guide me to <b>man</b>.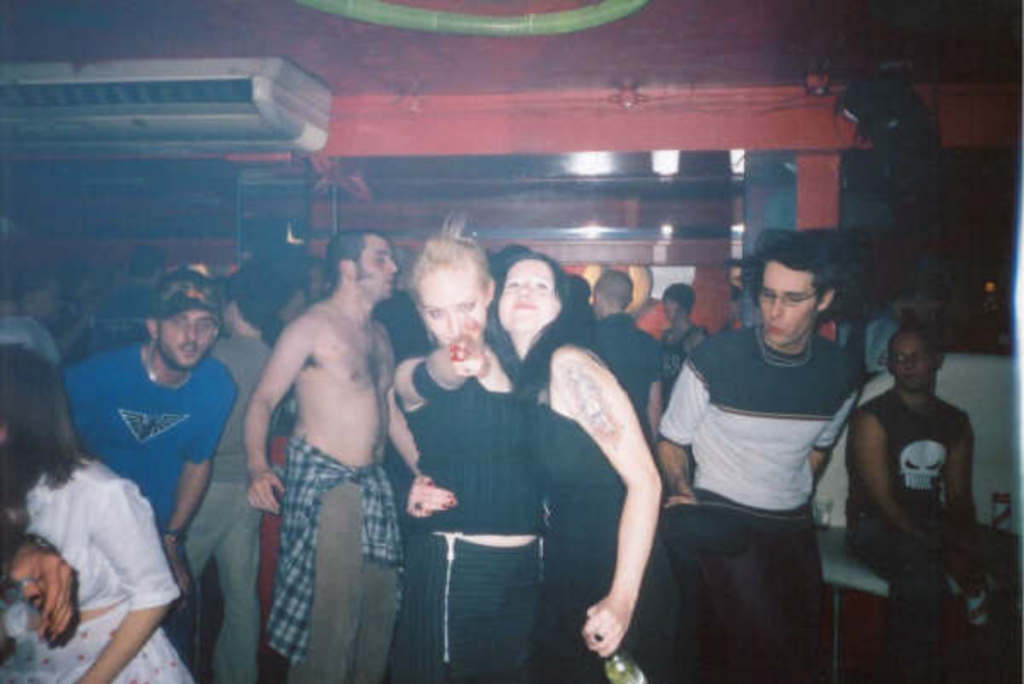
Guidance: <bbox>655, 285, 700, 394</bbox>.
